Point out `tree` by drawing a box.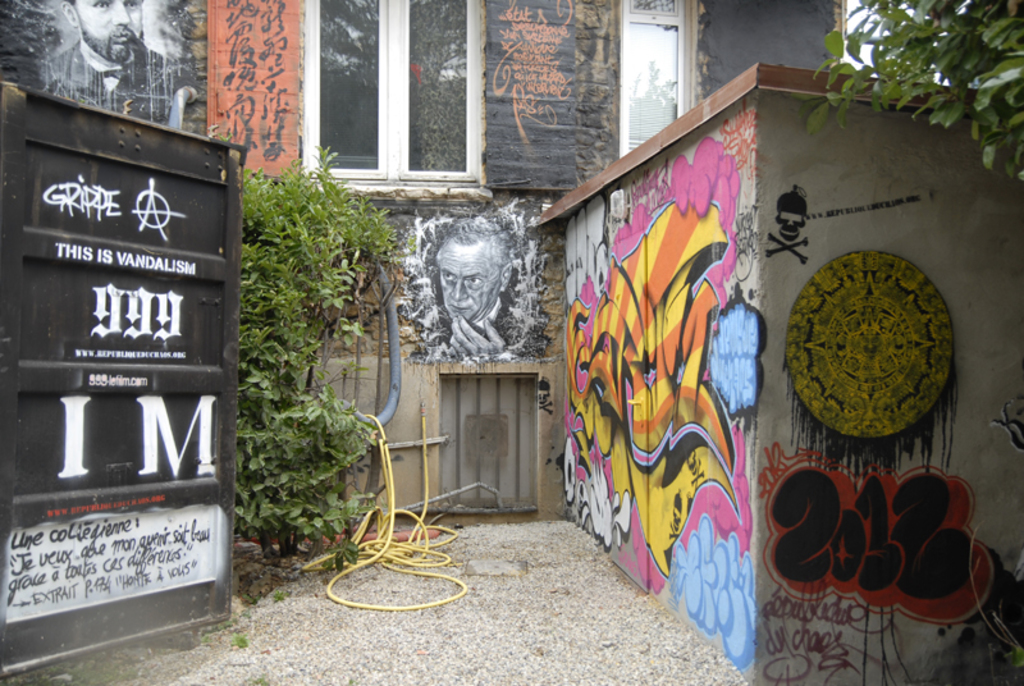
[810,0,1023,182].
